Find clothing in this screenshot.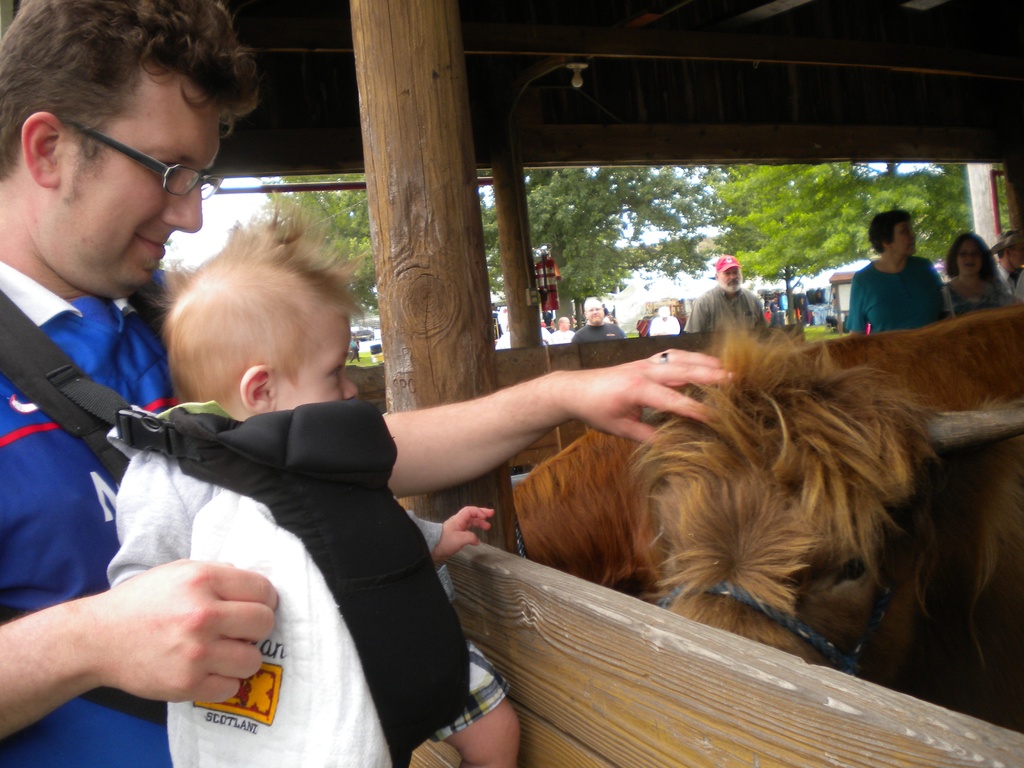
The bounding box for clothing is <bbox>349, 337, 361, 362</bbox>.
